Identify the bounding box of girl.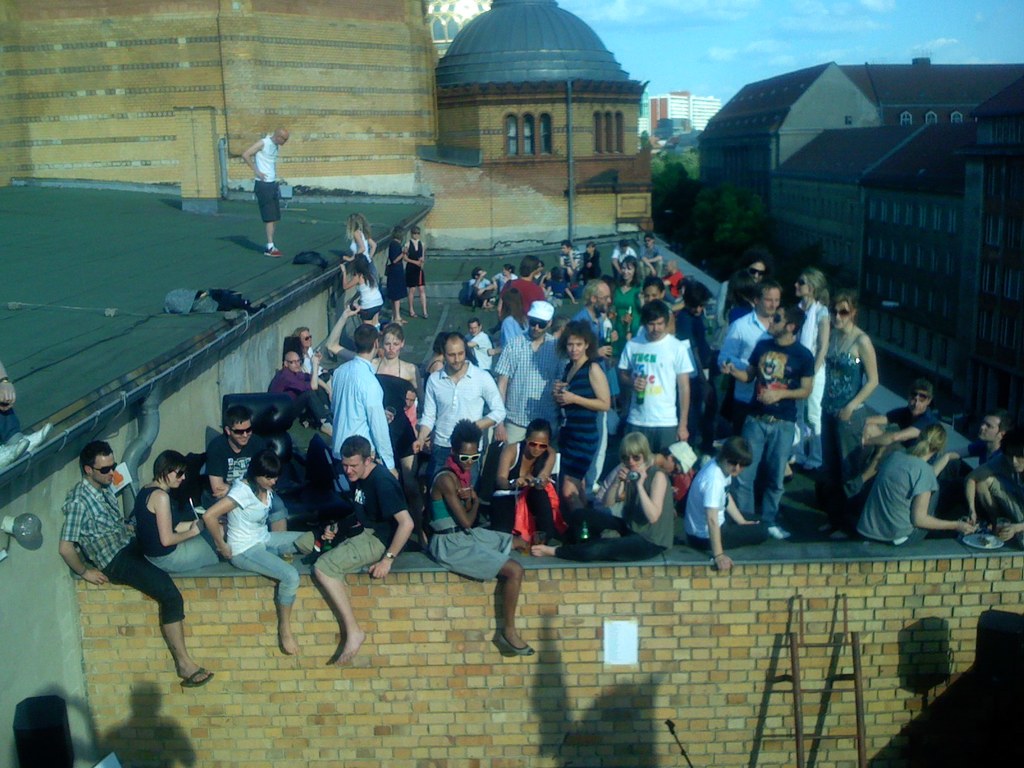
(left=401, top=225, right=419, bottom=318).
